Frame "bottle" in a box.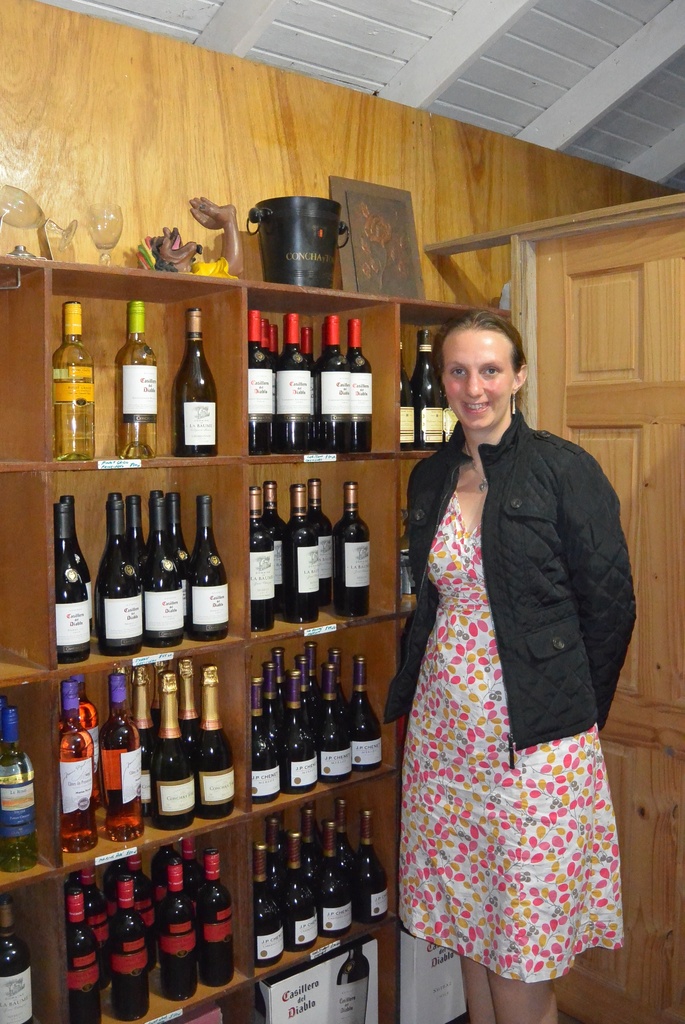
[left=280, top=668, right=320, bottom=796].
